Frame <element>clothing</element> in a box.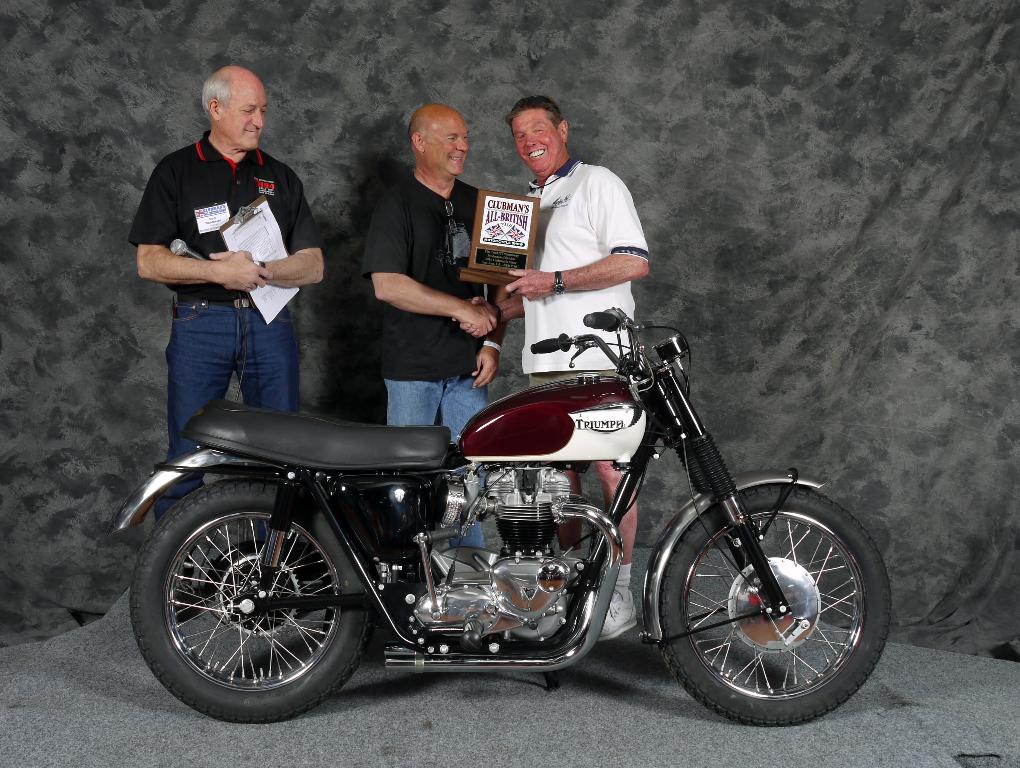
l=129, t=126, r=323, b=523.
